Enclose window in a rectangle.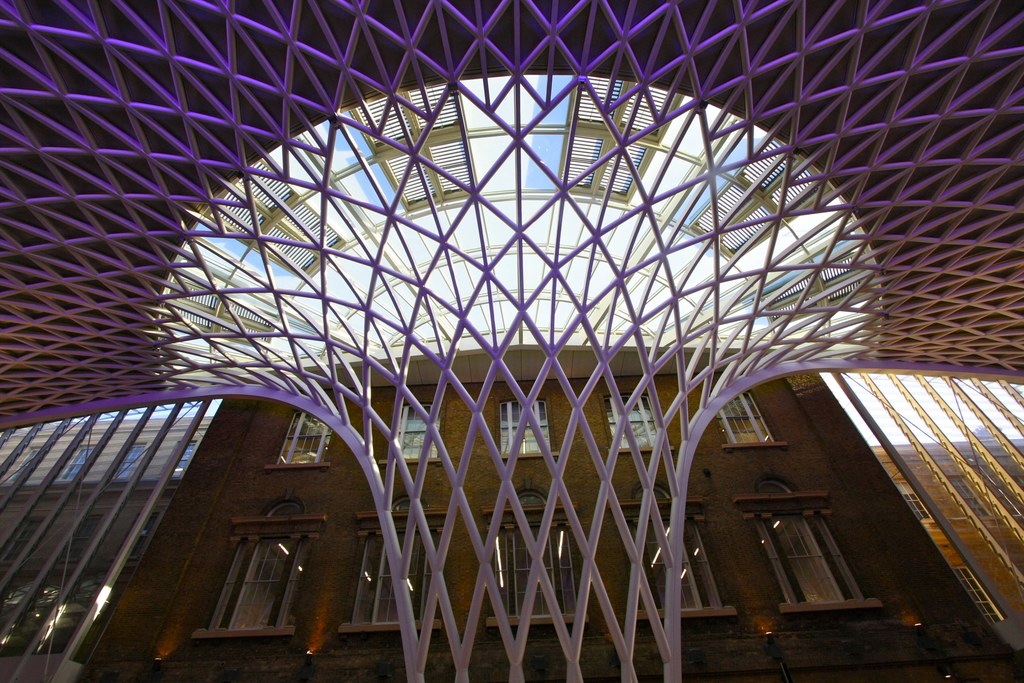
260 412 335 467.
